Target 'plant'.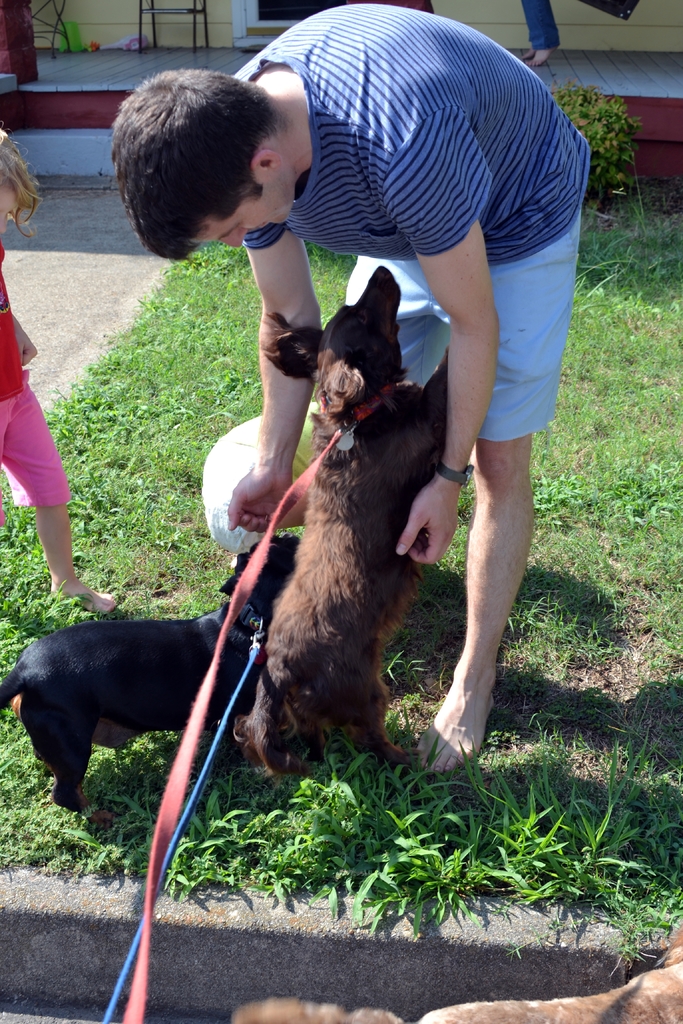
Target region: BBox(547, 84, 626, 211).
